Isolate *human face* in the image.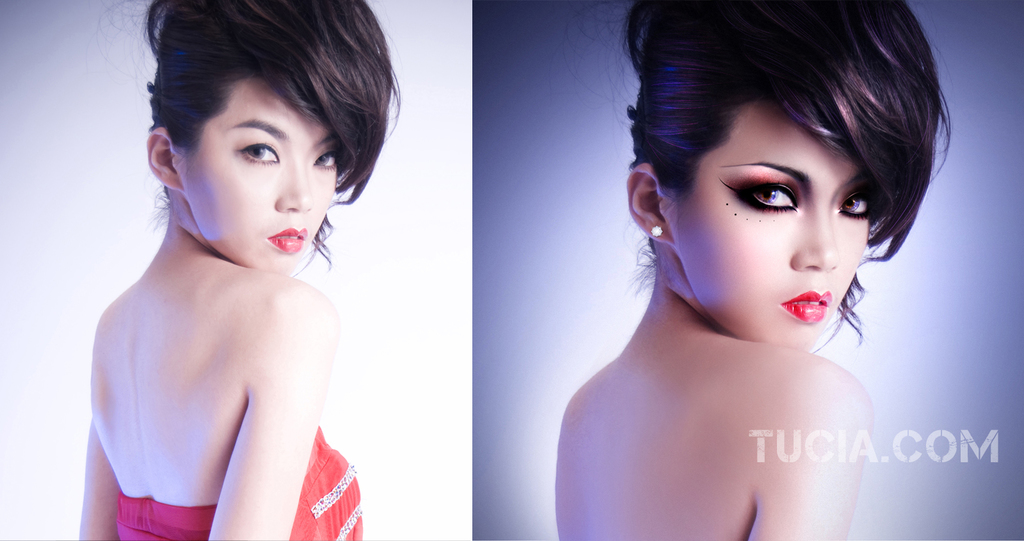
Isolated region: bbox(185, 76, 335, 274).
